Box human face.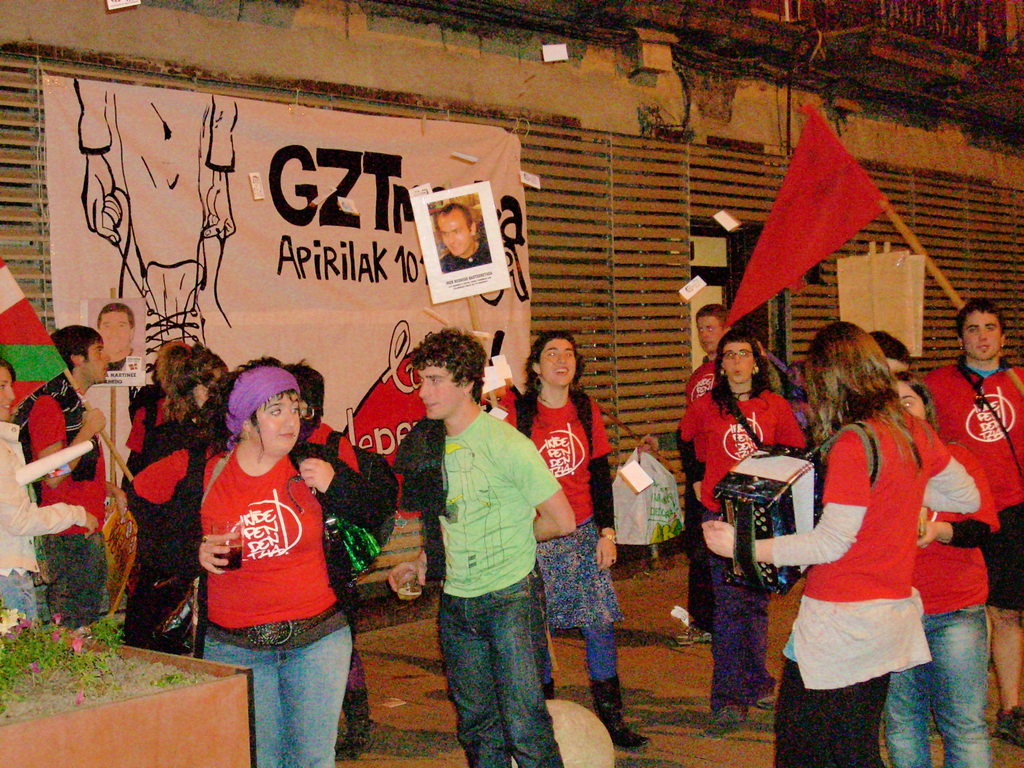
{"x1": 897, "y1": 381, "x2": 926, "y2": 419}.
